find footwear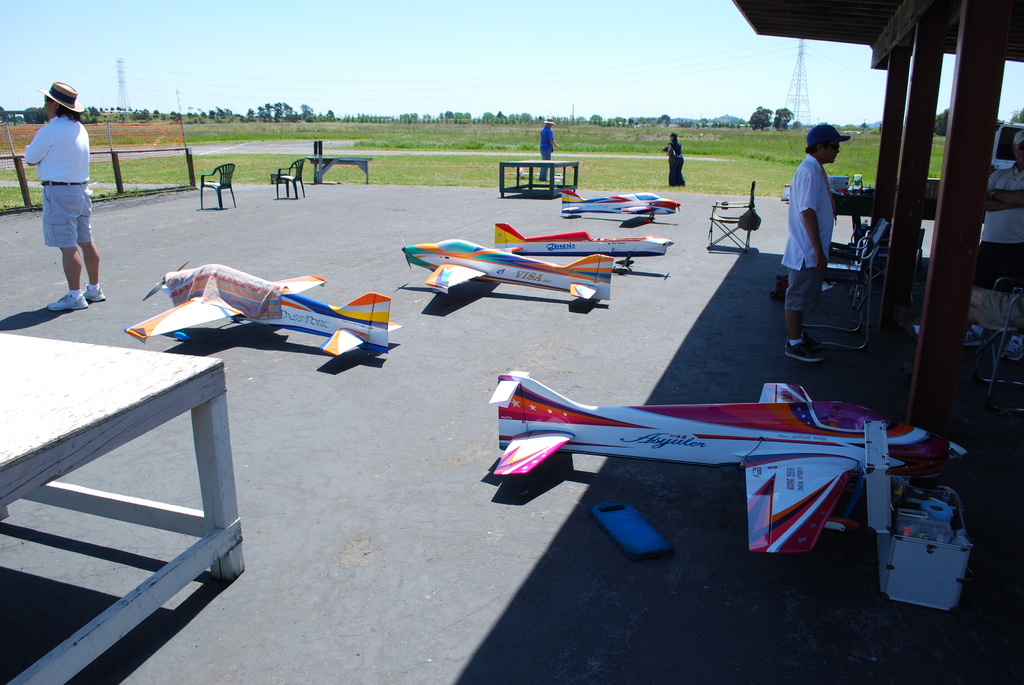
select_region(967, 320, 987, 348)
